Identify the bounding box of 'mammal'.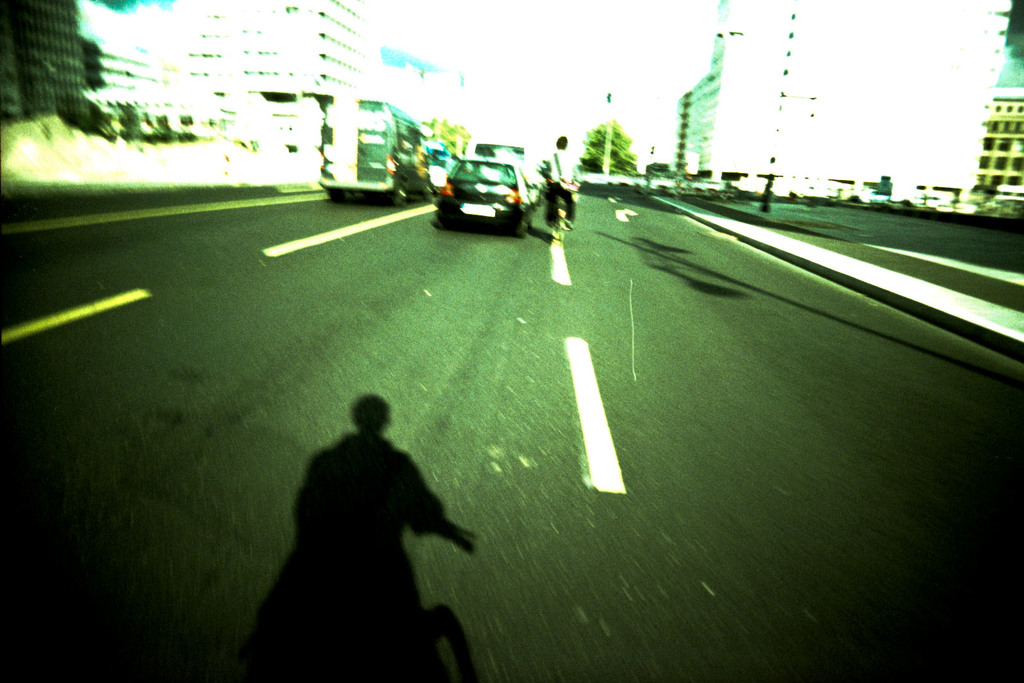
[x1=535, y1=136, x2=577, y2=230].
